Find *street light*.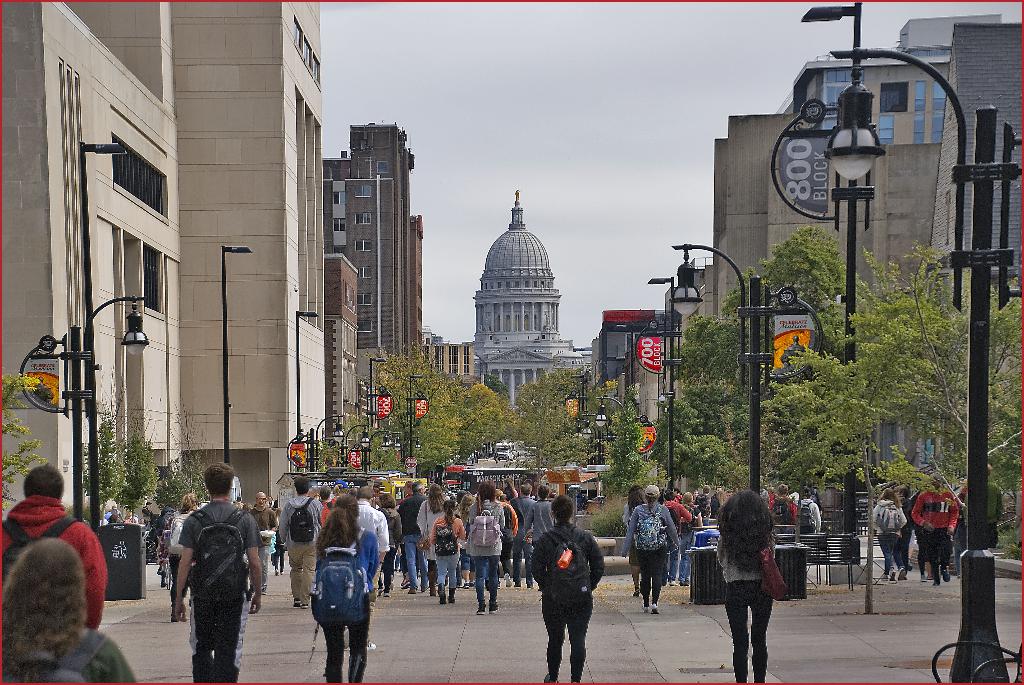
crop(399, 371, 431, 475).
